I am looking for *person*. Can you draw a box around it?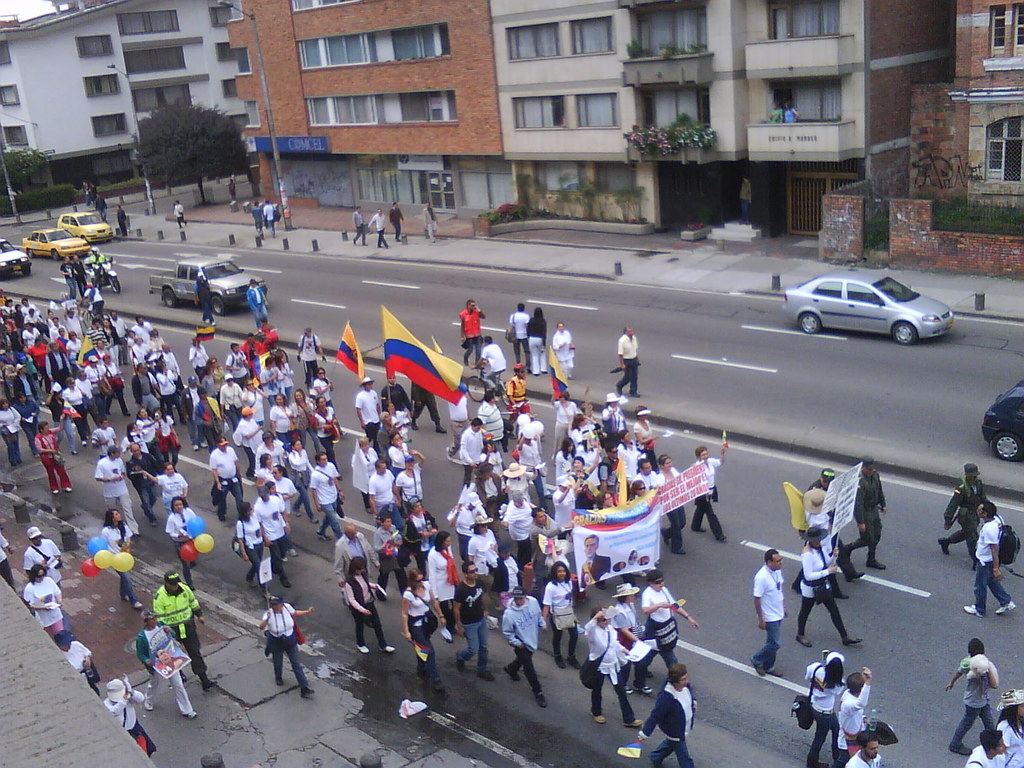
Sure, the bounding box is detection(737, 179, 752, 220).
